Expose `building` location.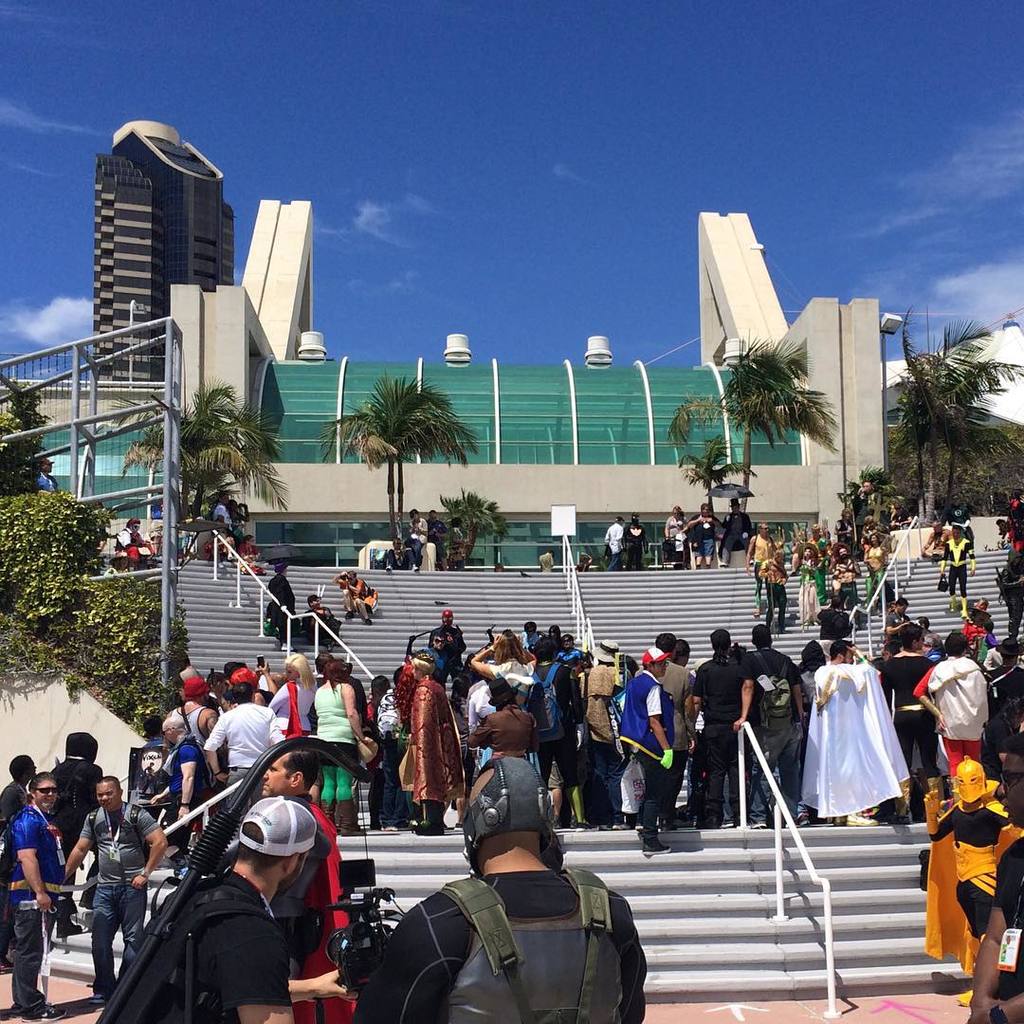
Exposed at <region>94, 121, 236, 389</region>.
